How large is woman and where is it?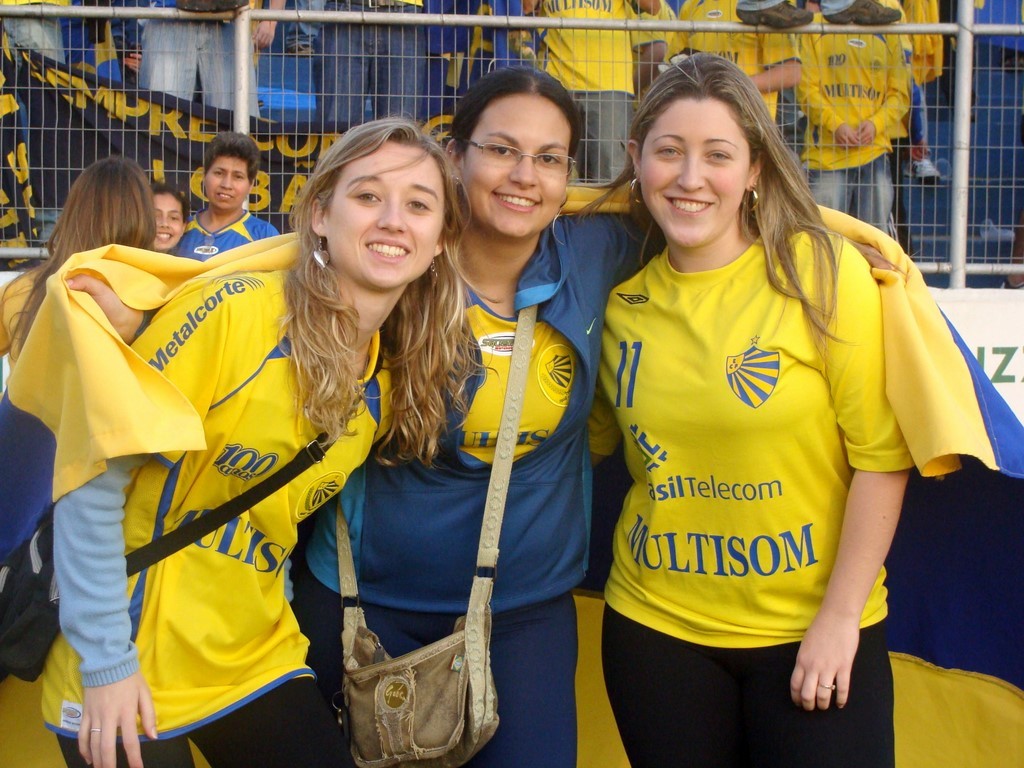
Bounding box: [left=0, top=145, right=160, bottom=563].
